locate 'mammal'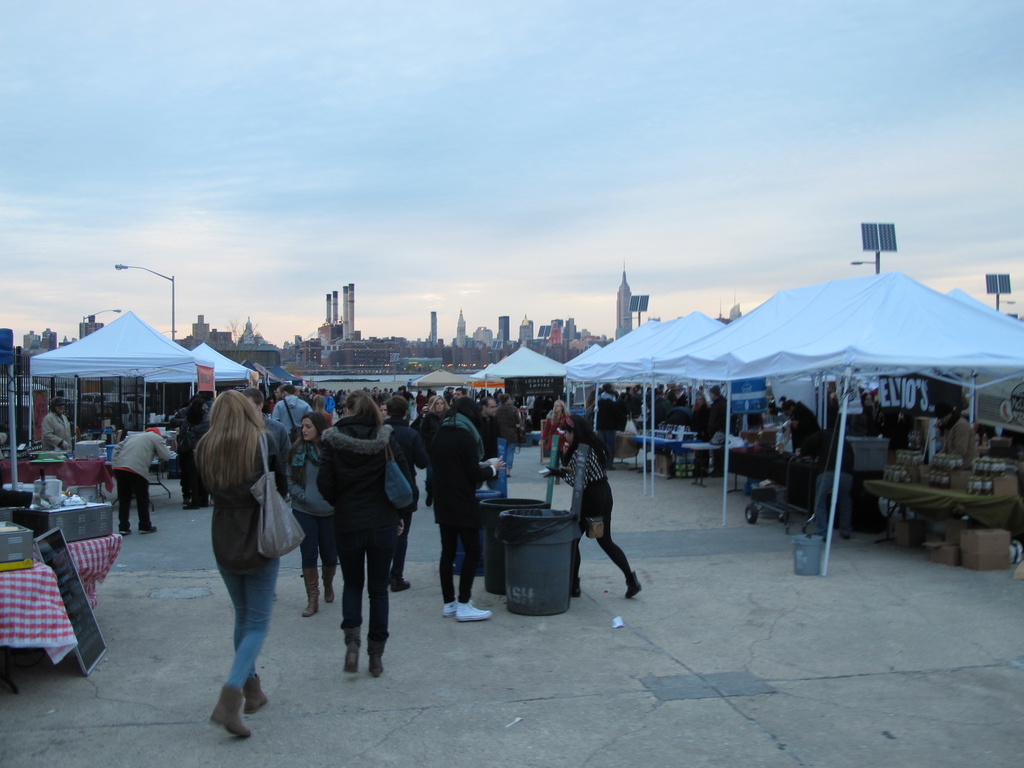
box=[191, 363, 301, 742]
